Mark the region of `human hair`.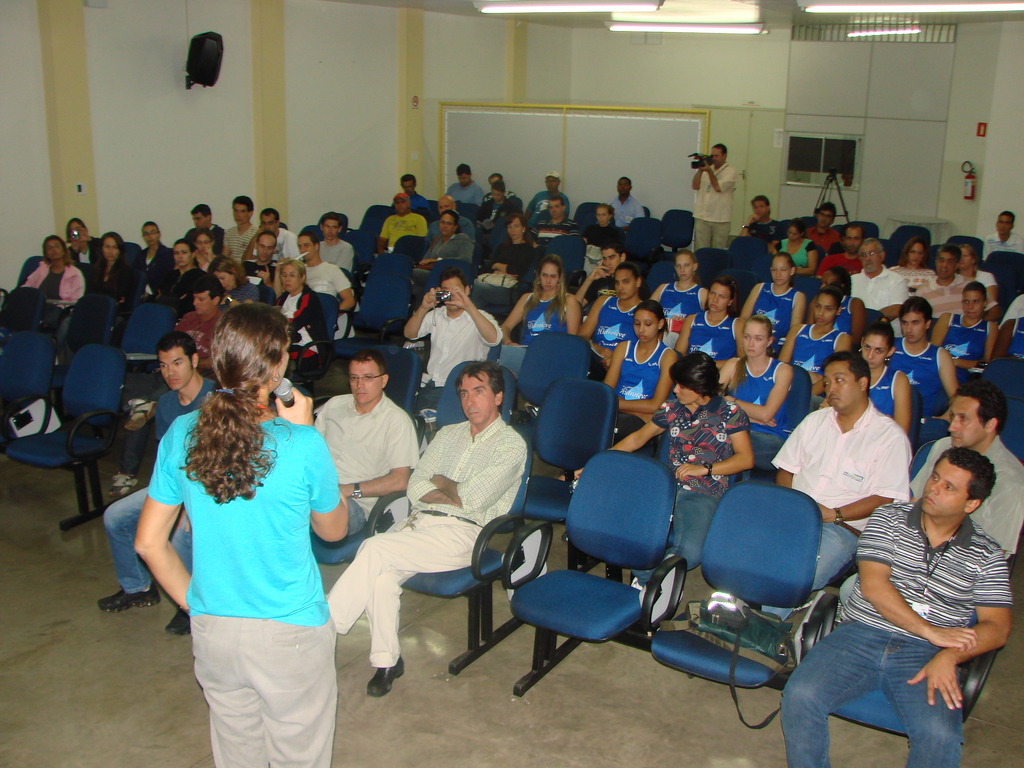
Region: (left=716, top=276, right=735, bottom=321).
